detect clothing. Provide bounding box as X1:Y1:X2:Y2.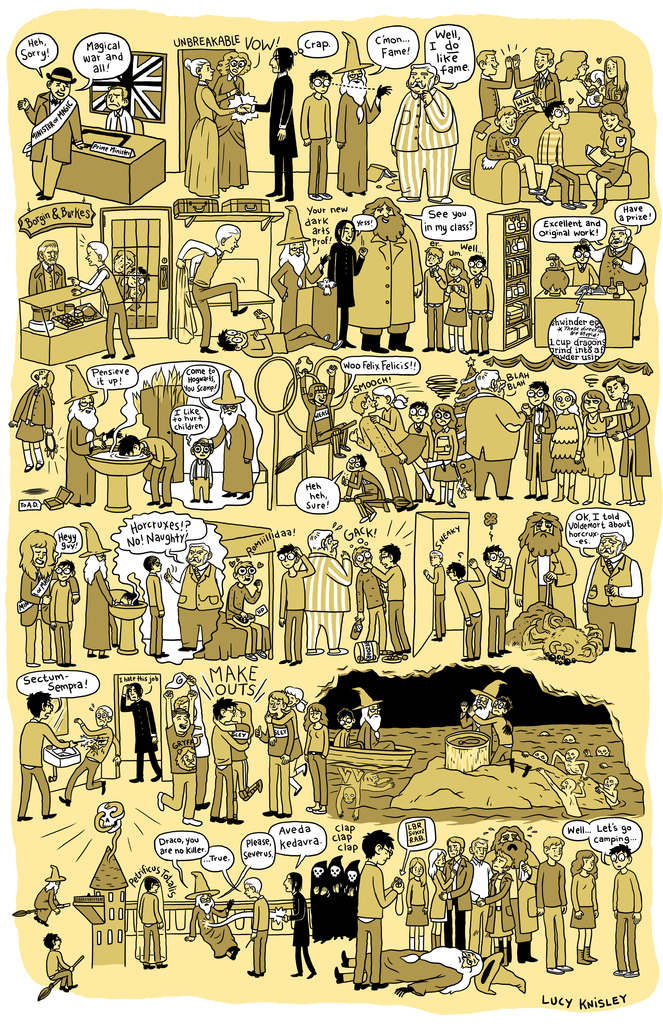
277:554:313:662.
